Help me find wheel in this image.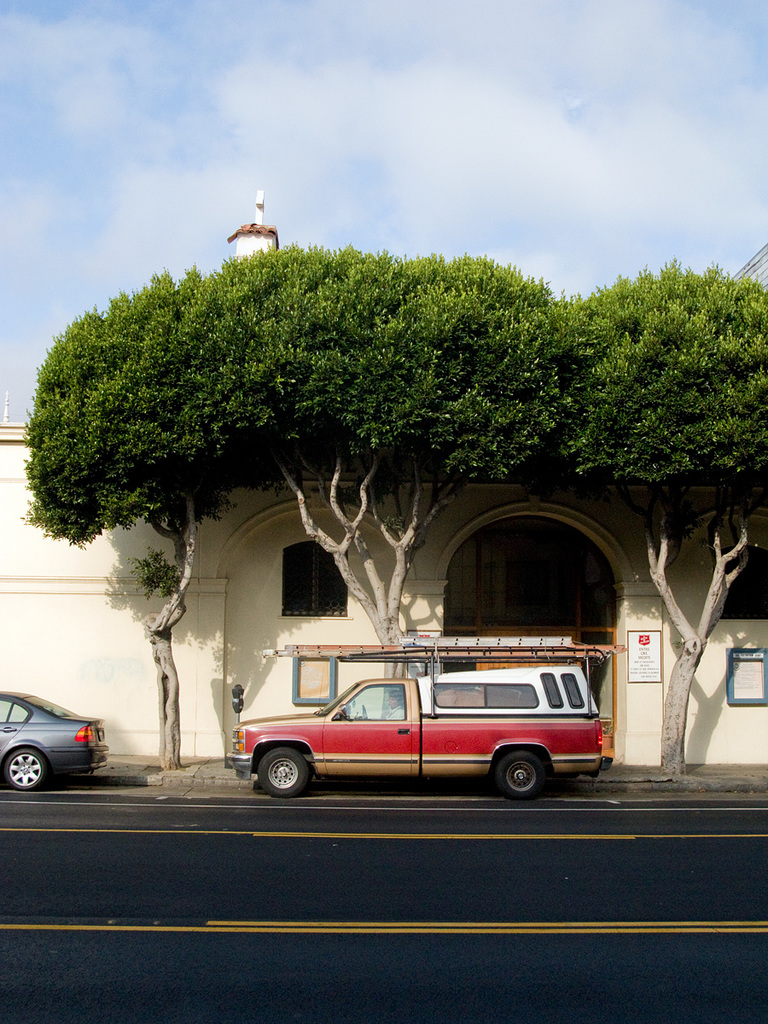
Found it: (7,748,50,790).
